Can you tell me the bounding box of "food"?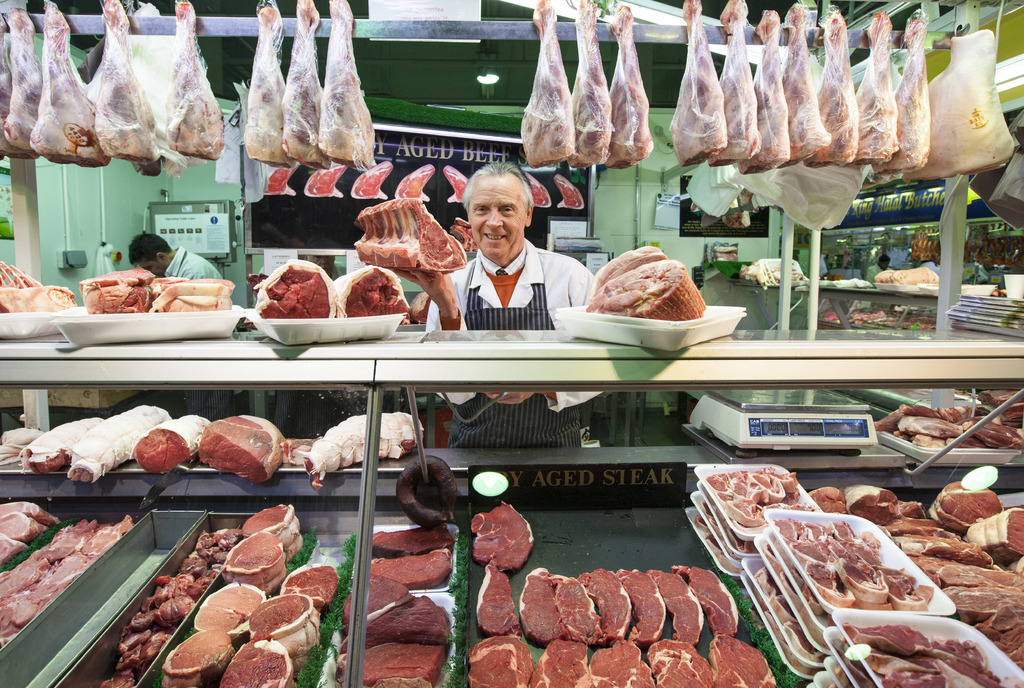
<box>556,174,588,215</box>.
